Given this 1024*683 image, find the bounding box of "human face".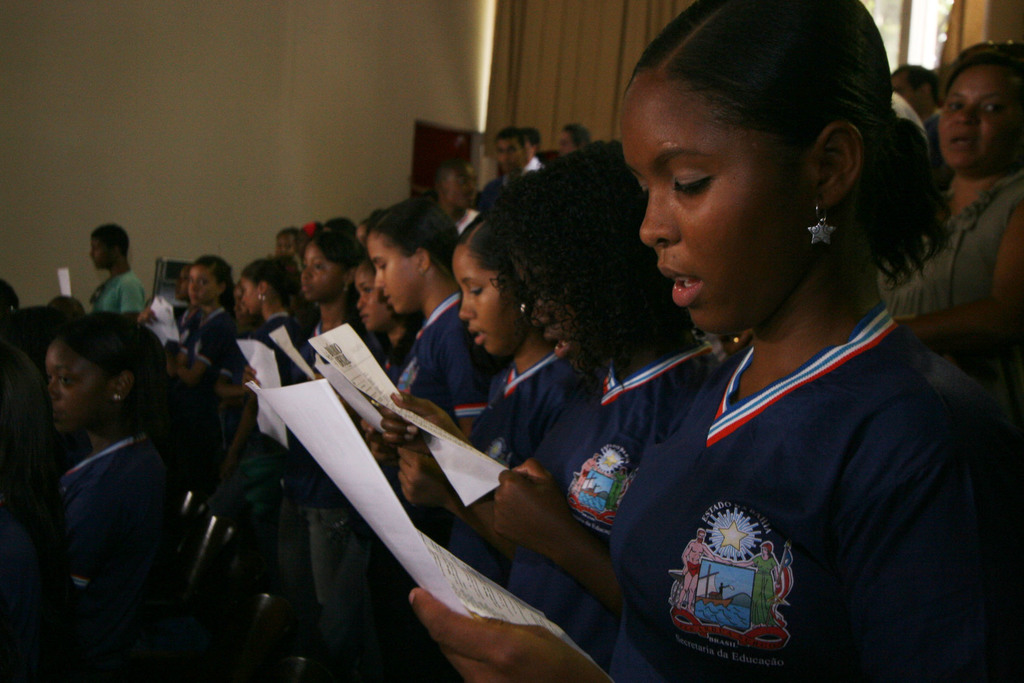
<bbox>529, 273, 588, 369</bbox>.
